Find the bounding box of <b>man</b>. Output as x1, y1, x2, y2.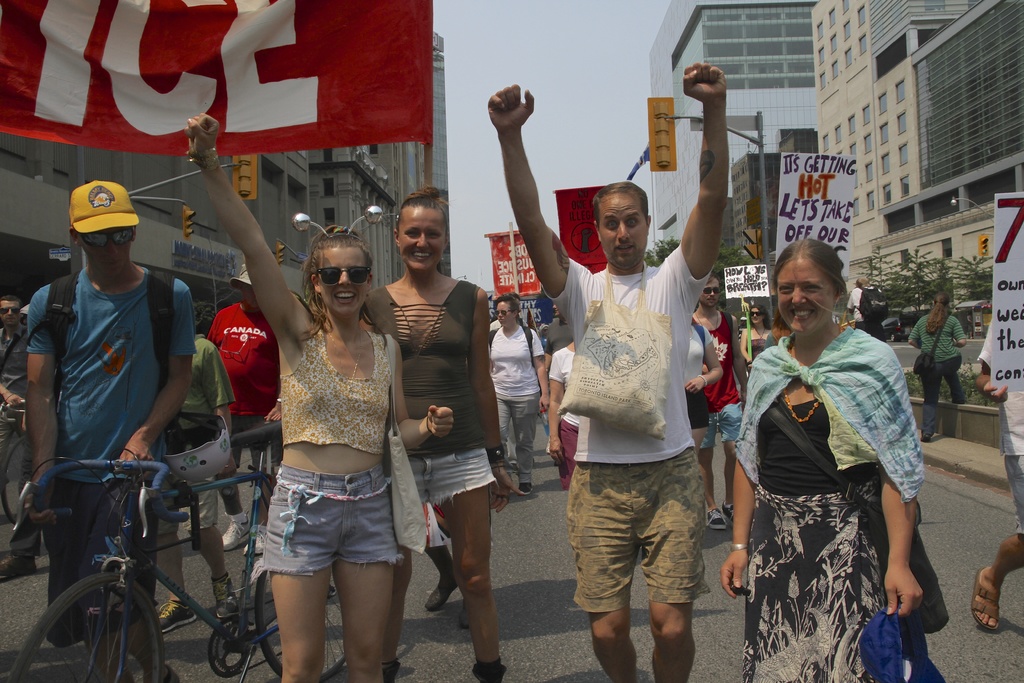
477, 75, 736, 681.
